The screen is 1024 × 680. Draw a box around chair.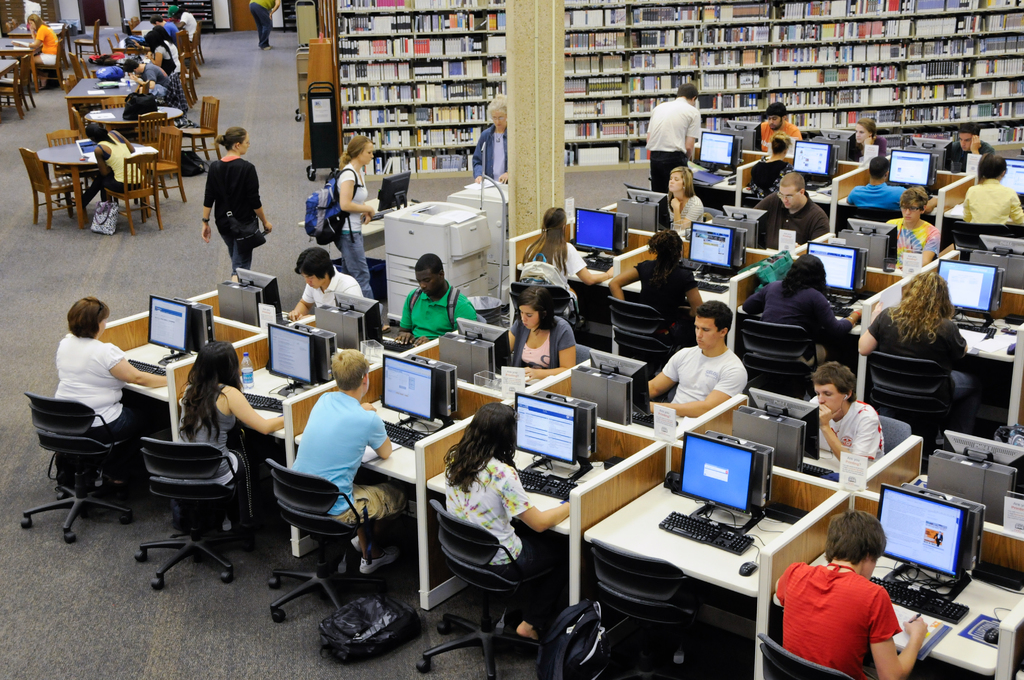
left=849, top=203, right=893, bottom=224.
